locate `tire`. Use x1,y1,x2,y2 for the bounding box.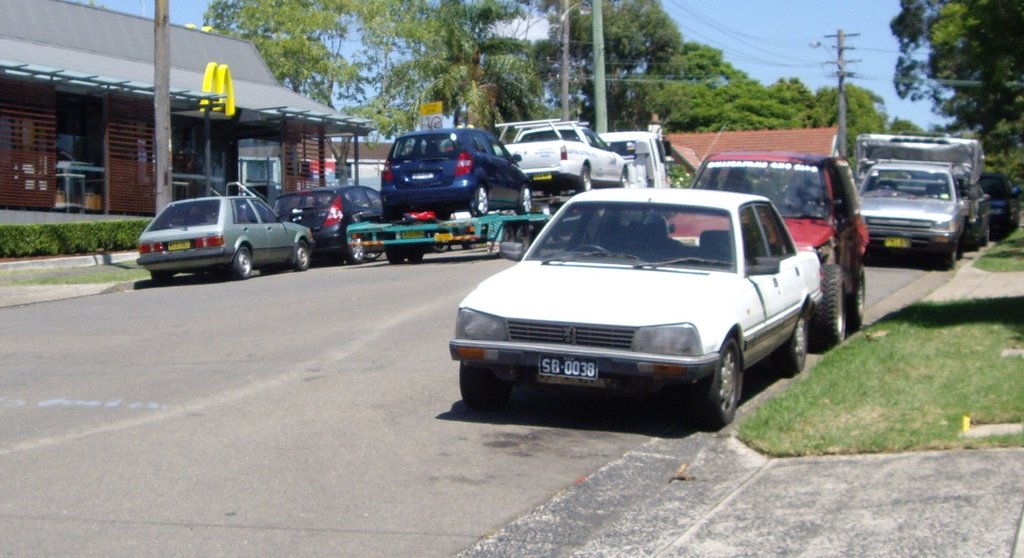
384,250,404,266.
